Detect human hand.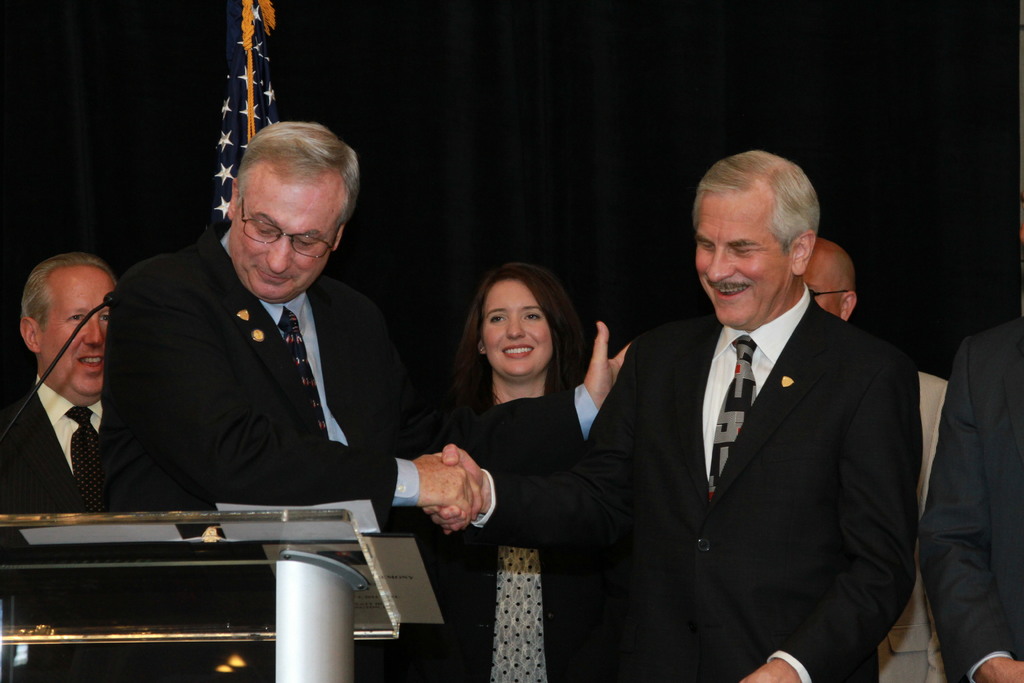
Detected at 424,440,492,538.
